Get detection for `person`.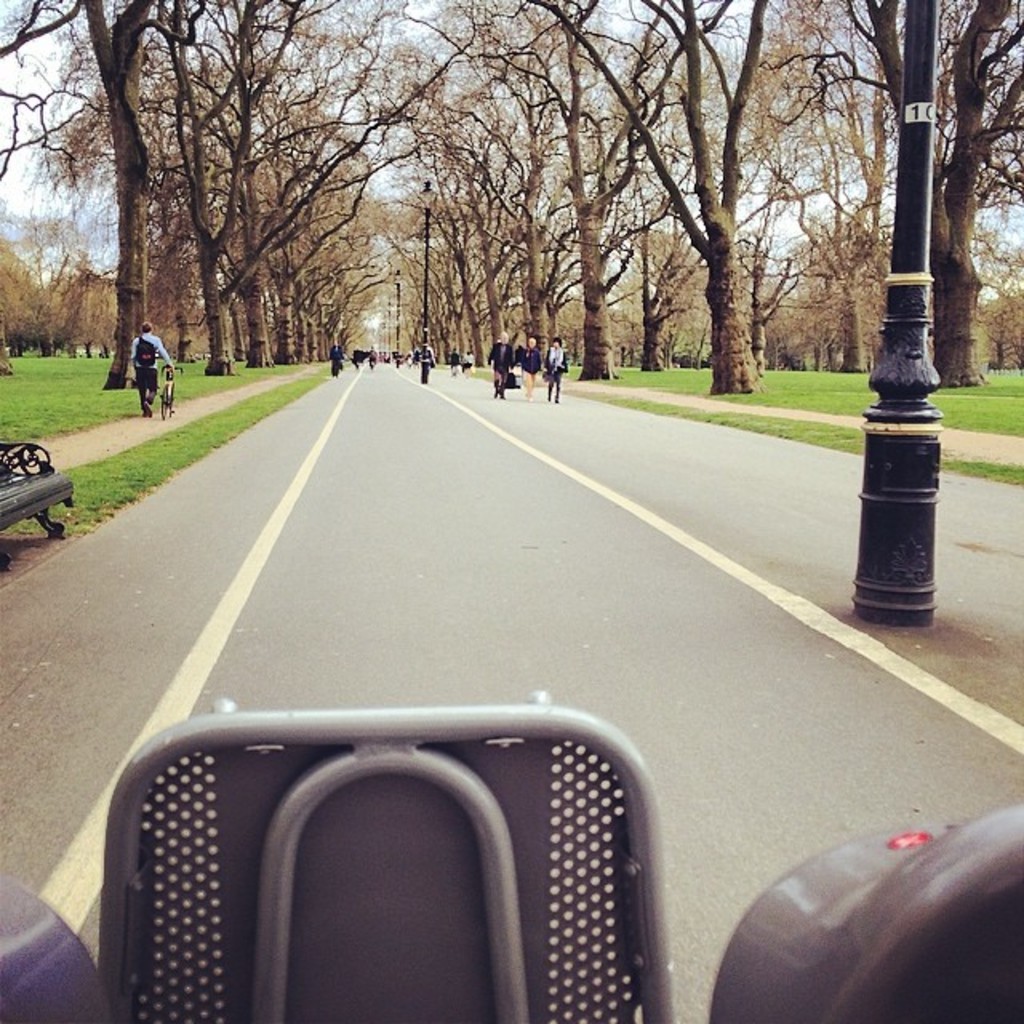
Detection: detection(482, 330, 512, 398).
